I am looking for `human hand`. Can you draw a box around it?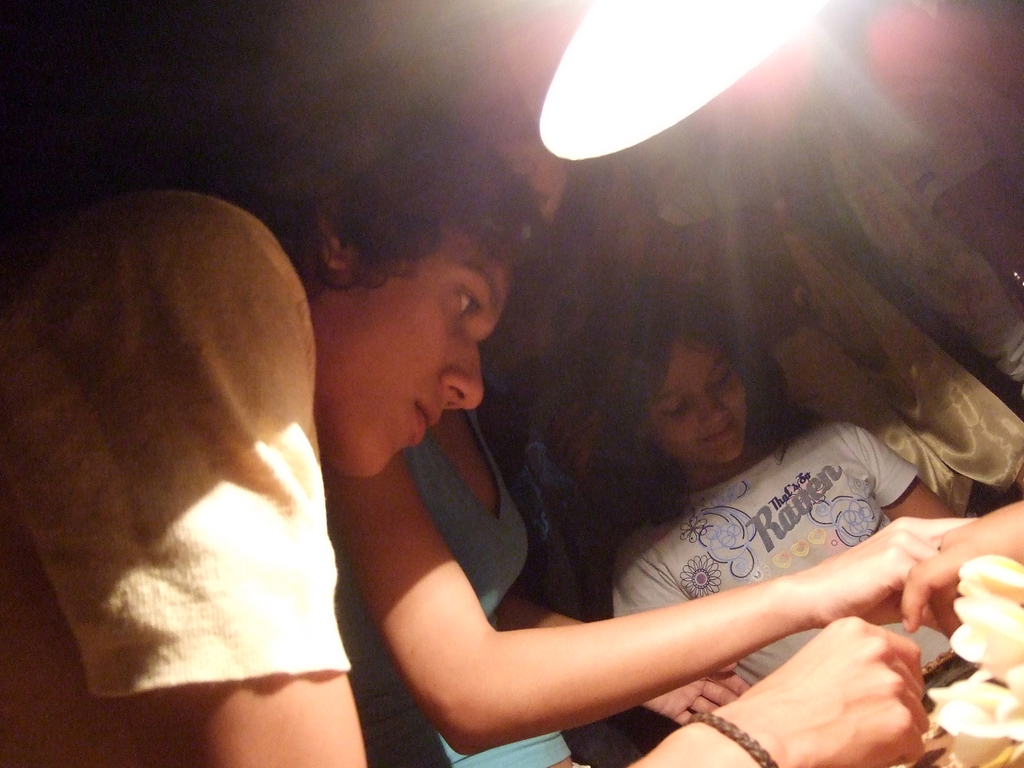
Sure, the bounding box is x1=742, y1=619, x2=950, y2=764.
